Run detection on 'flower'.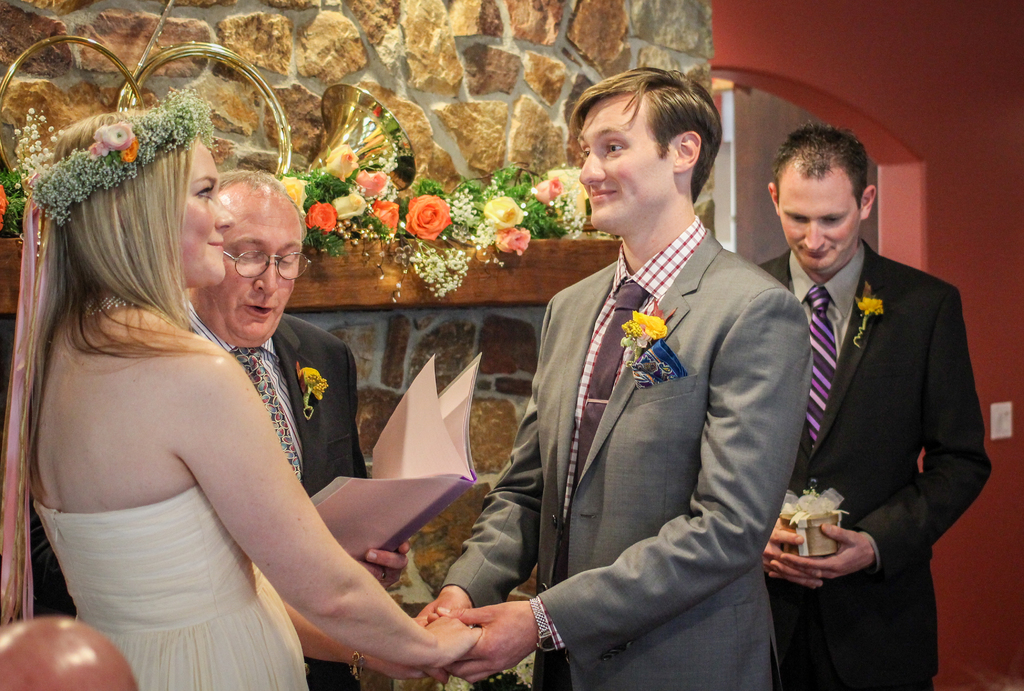
Result: 349/168/385/204.
